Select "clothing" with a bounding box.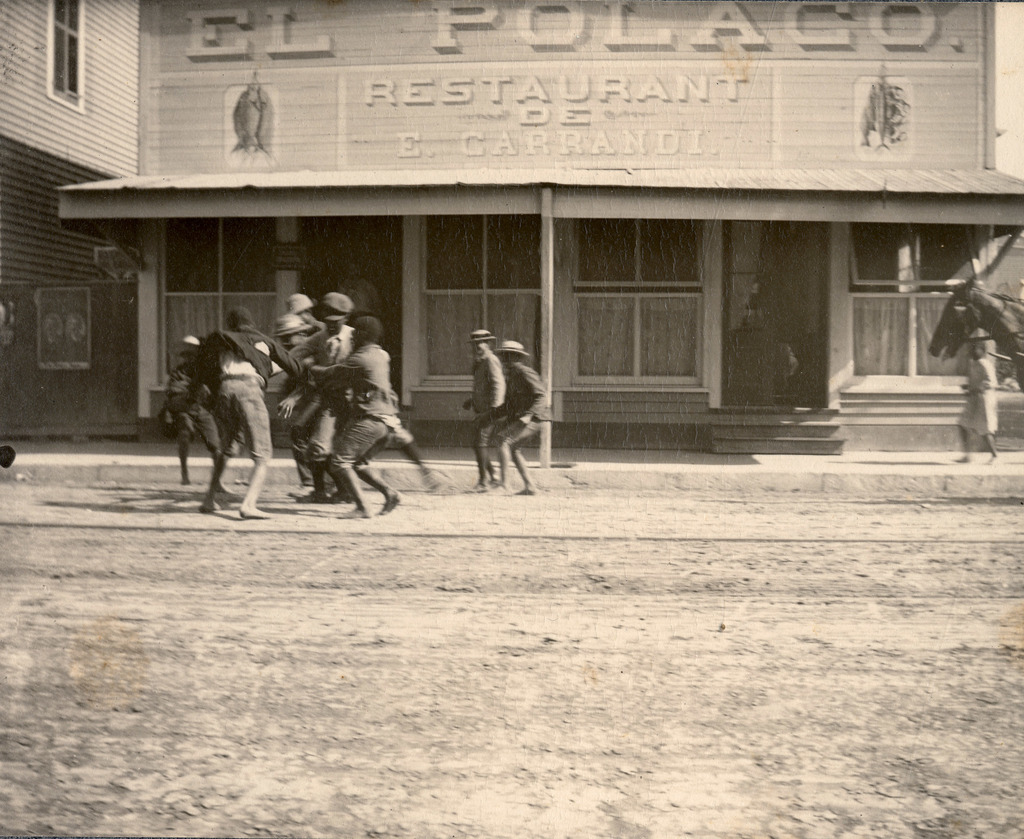
box=[959, 340, 1011, 461].
